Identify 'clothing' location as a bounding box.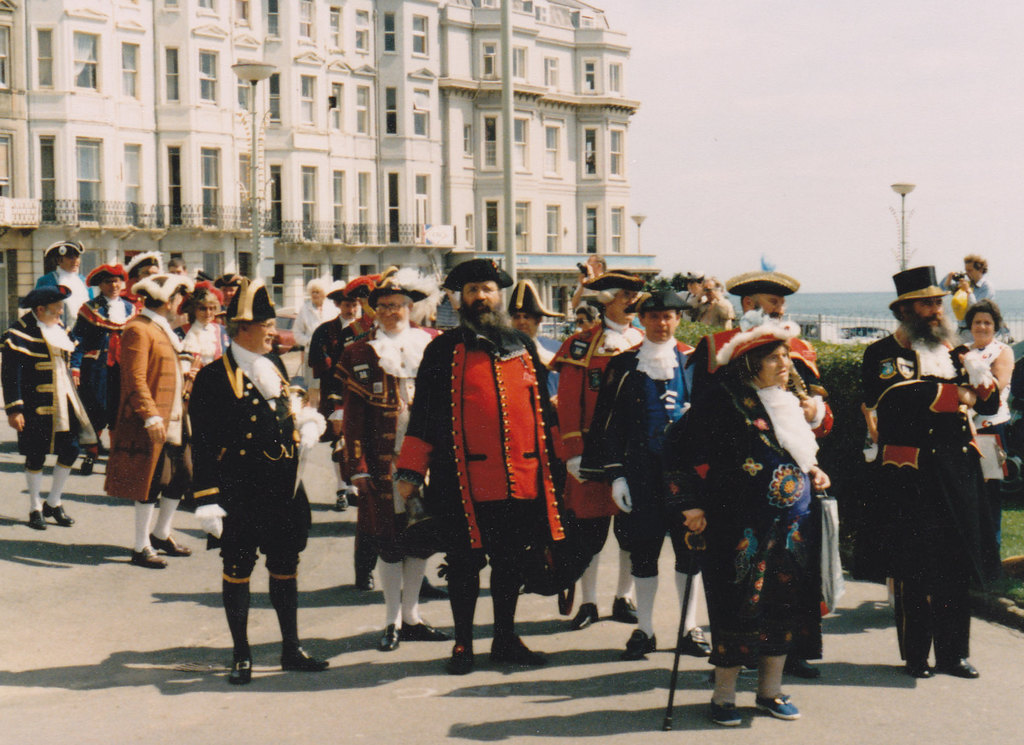
BBox(0, 310, 78, 448).
